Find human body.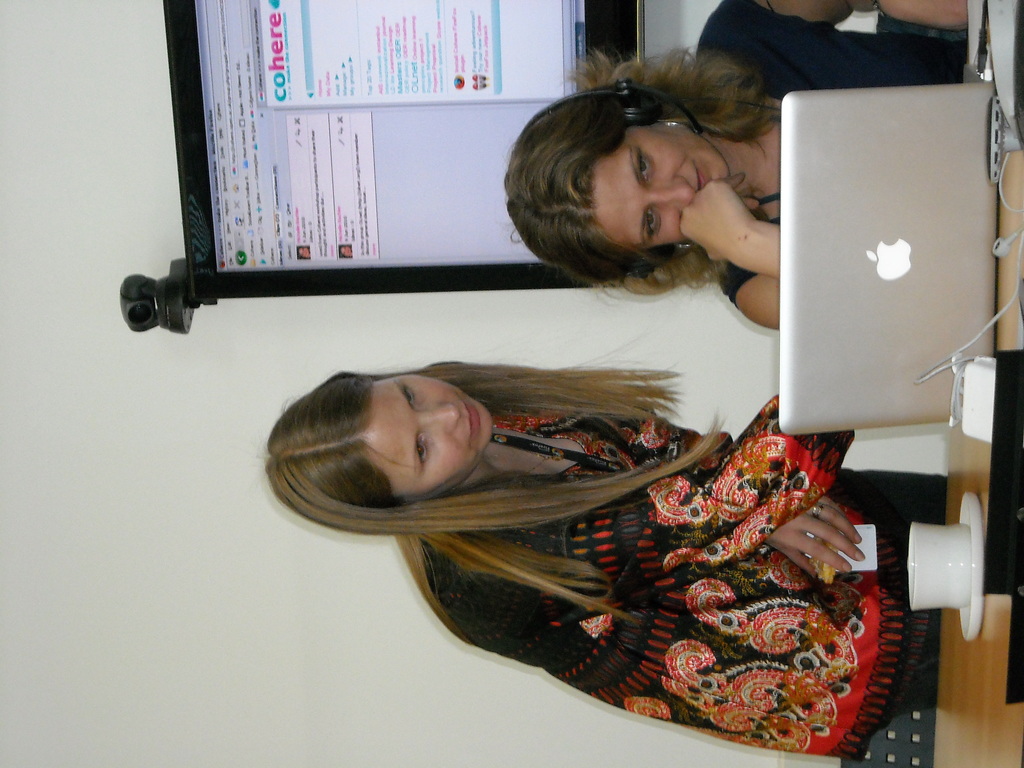
694, 0, 993, 333.
